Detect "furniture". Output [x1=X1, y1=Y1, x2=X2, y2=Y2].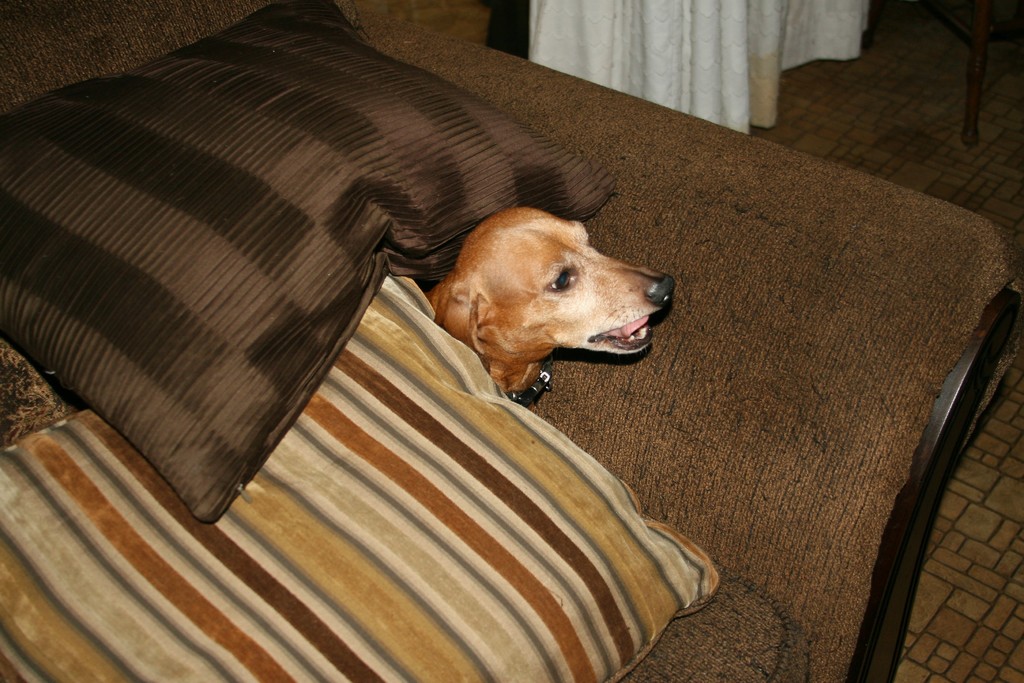
[x1=0, y1=0, x2=1023, y2=682].
